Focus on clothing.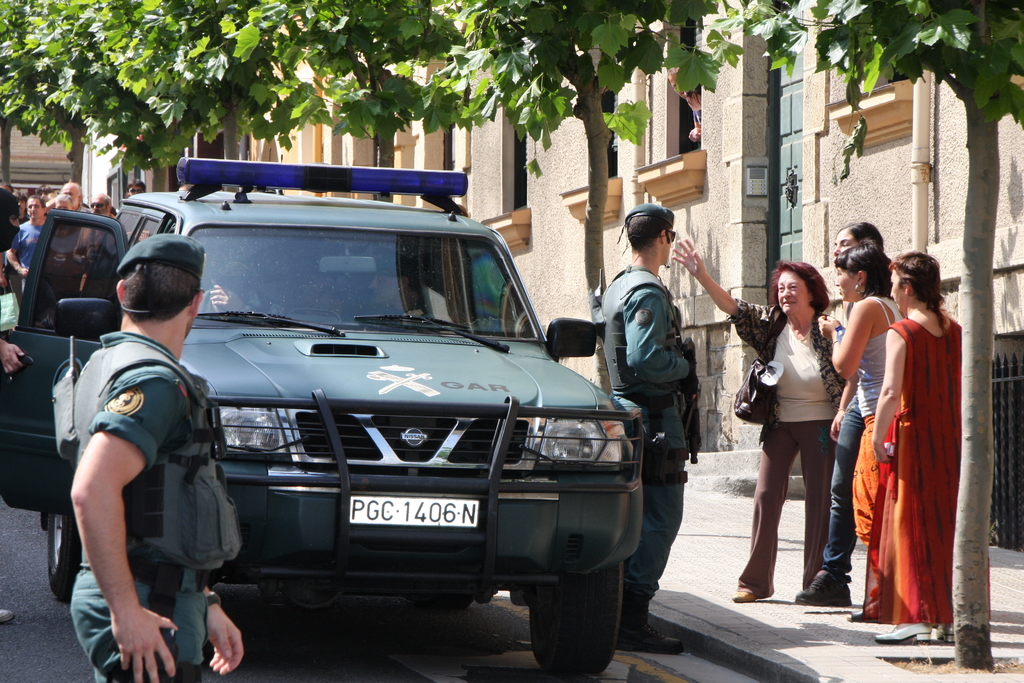
Focused at locate(83, 215, 107, 297).
